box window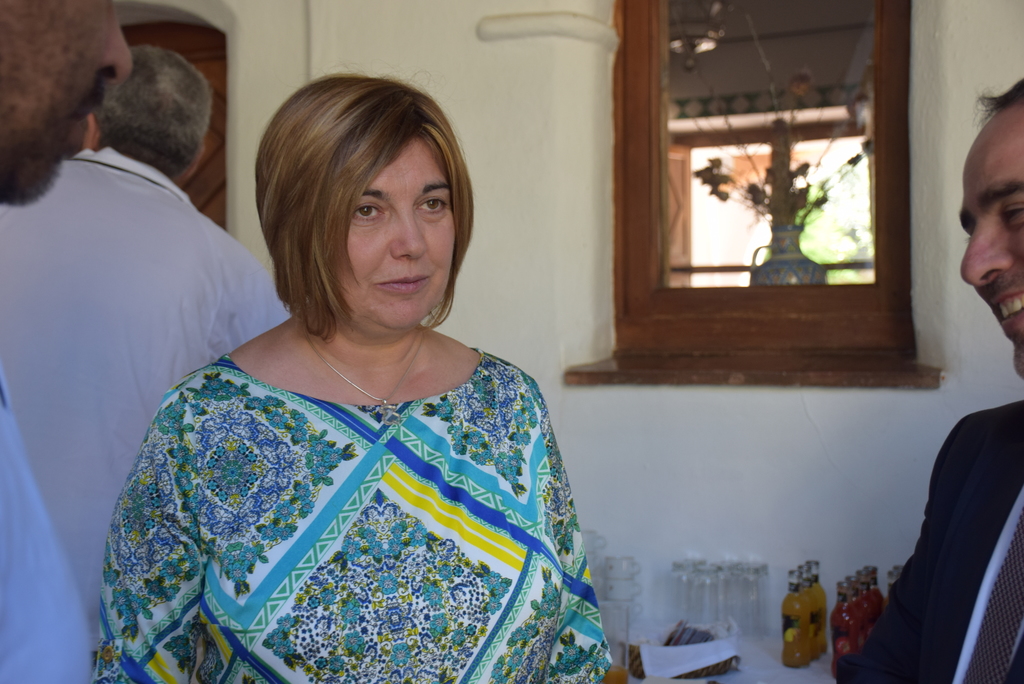
bbox(565, 0, 947, 395)
